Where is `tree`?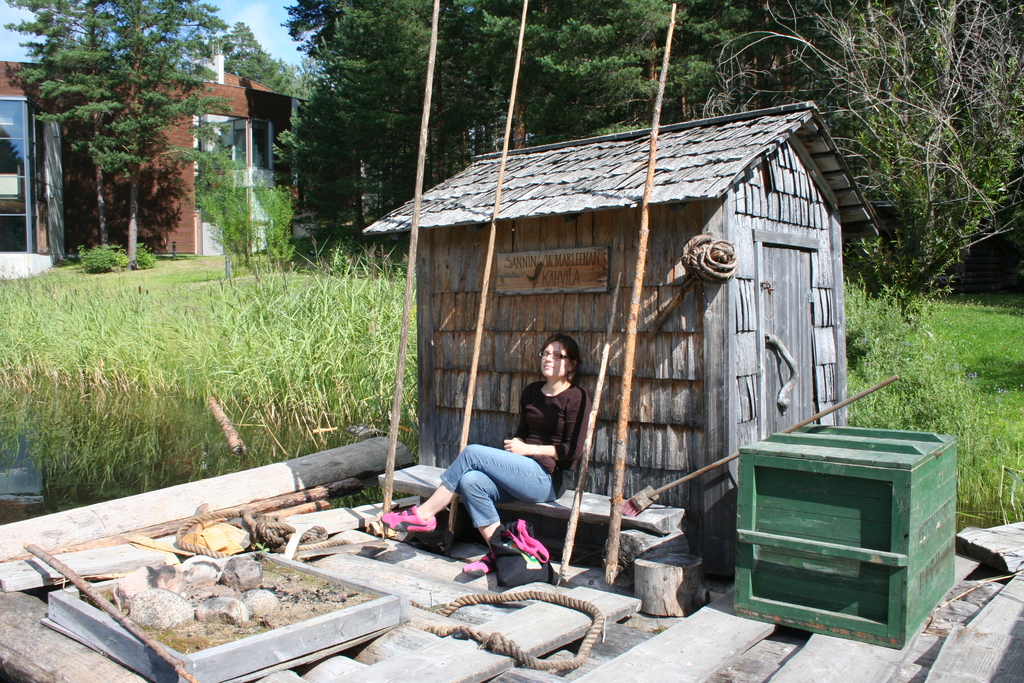
3:0:235:266.
